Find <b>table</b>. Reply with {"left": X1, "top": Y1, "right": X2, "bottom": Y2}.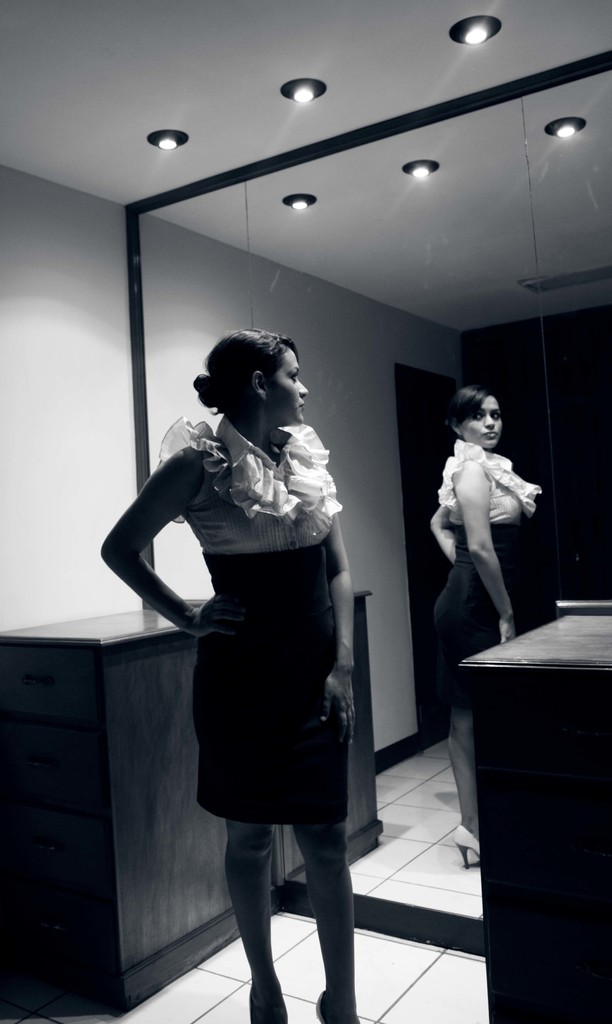
{"left": 0, "top": 593, "right": 241, "bottom": 1023}.
